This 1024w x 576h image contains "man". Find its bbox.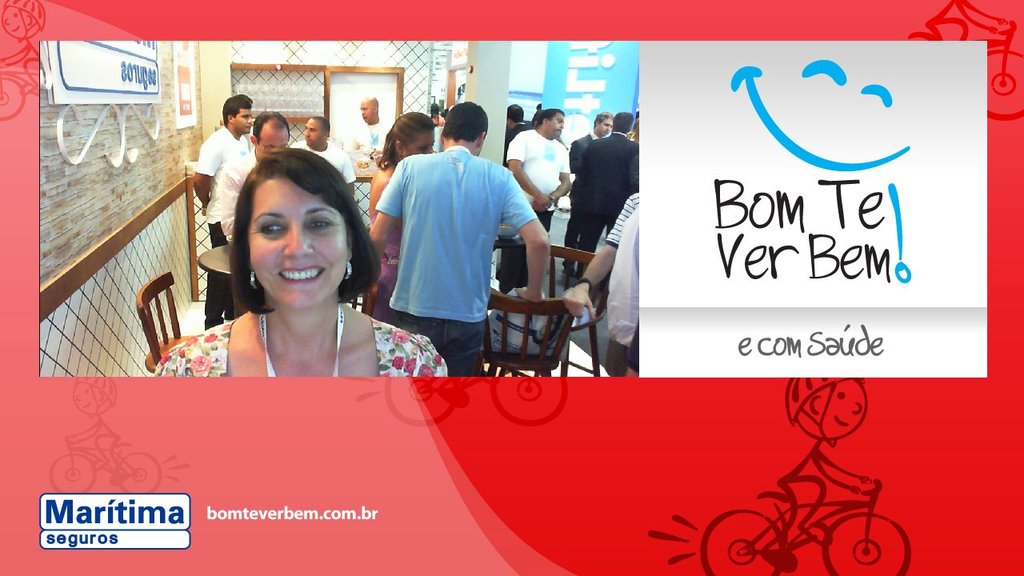
x1=277 y1=108 x2=362 y2=201.
